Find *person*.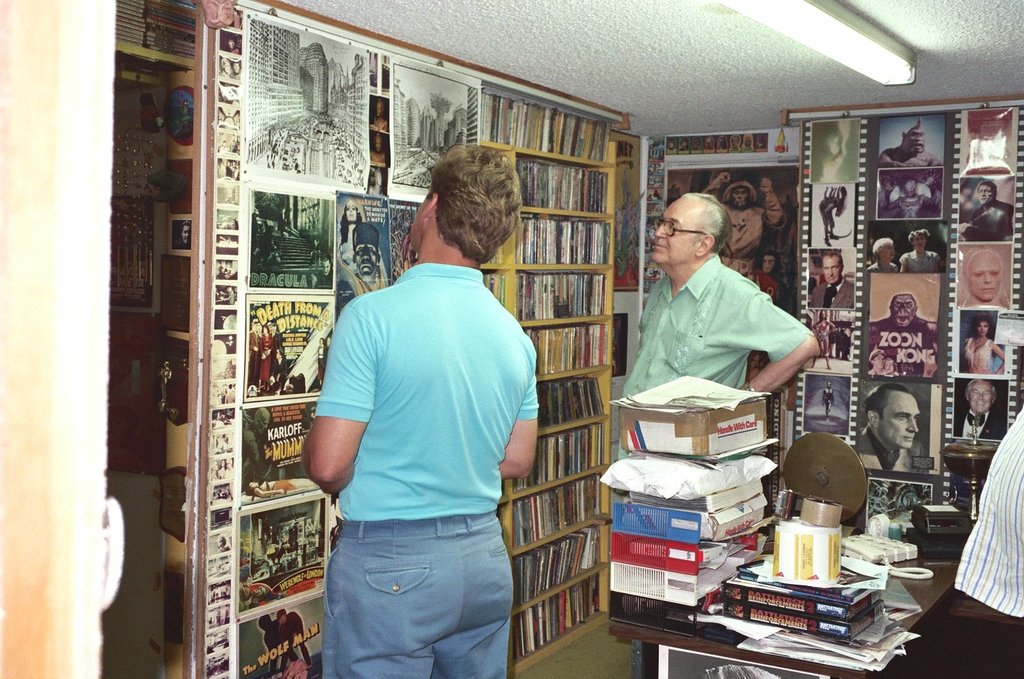
select_region(209, 460, 218, 483).
